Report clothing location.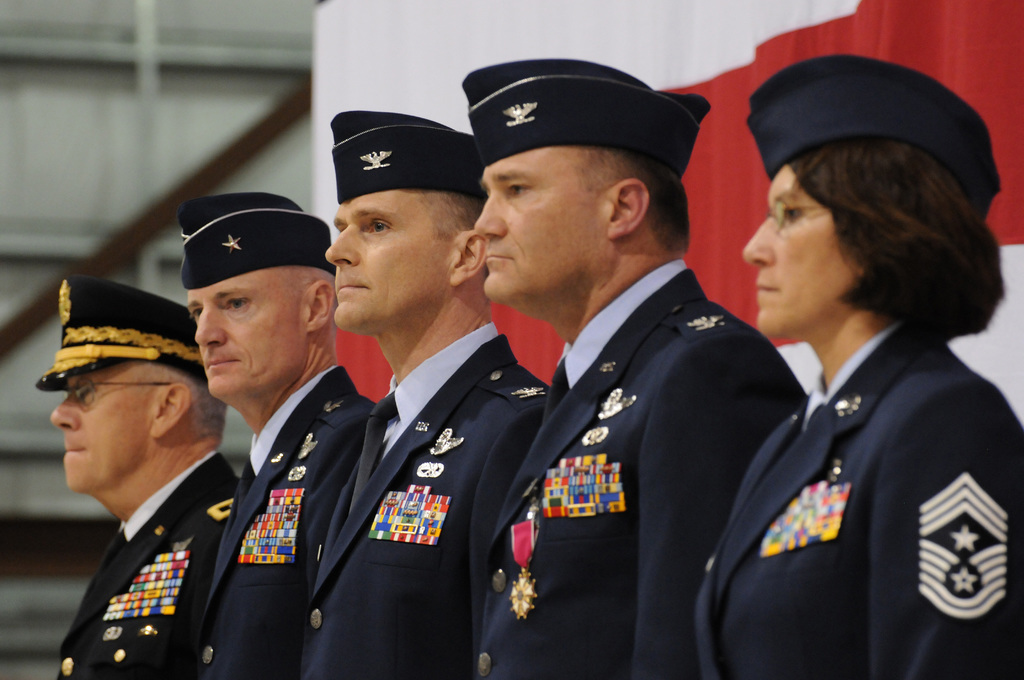
Report: 703, 249, 1019, 679.
